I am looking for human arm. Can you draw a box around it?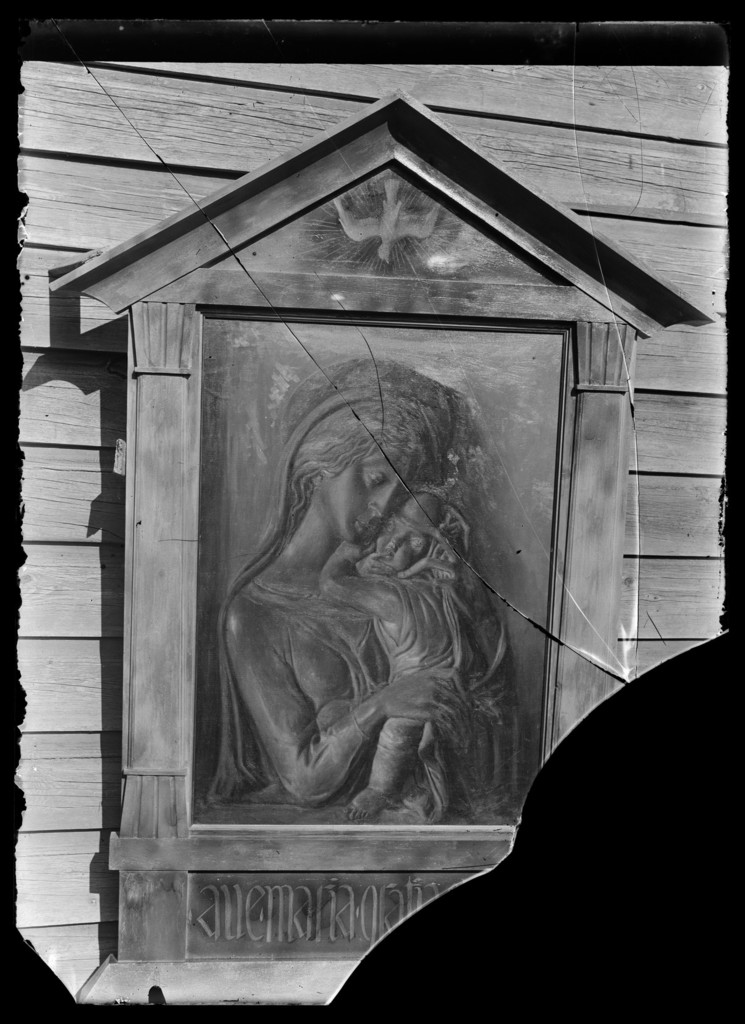
Sure, the bounding box is bbox=[394, 500, 498, 698].
